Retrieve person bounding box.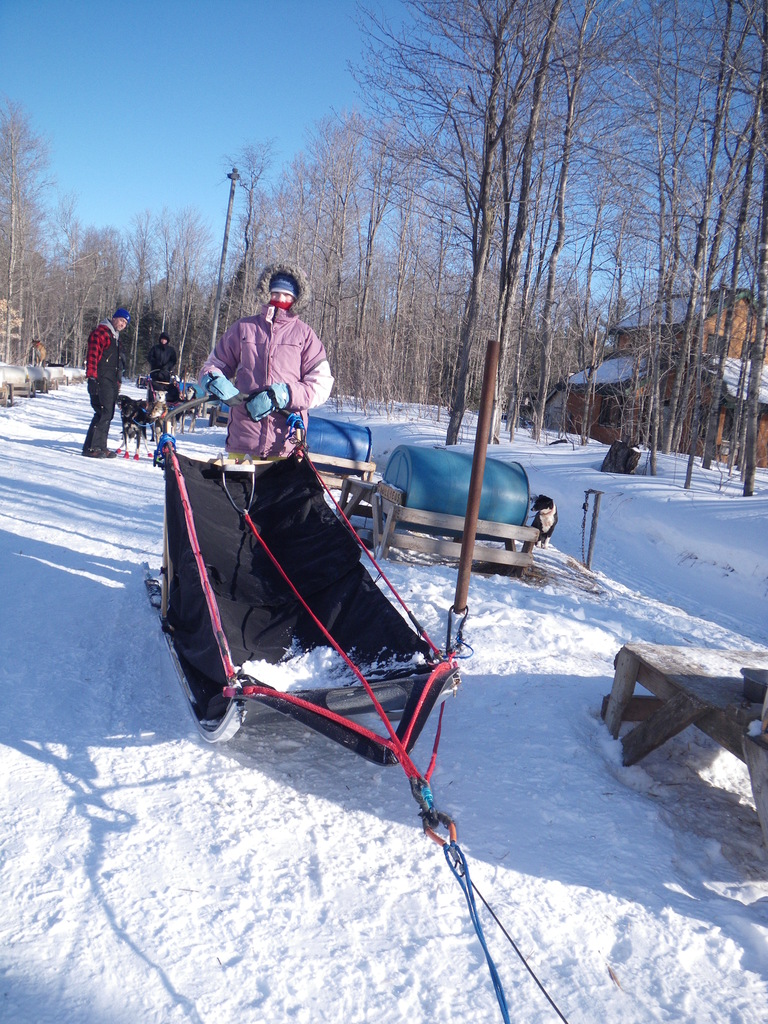
Bounding box: select_region(147, 331, 179, 378).
